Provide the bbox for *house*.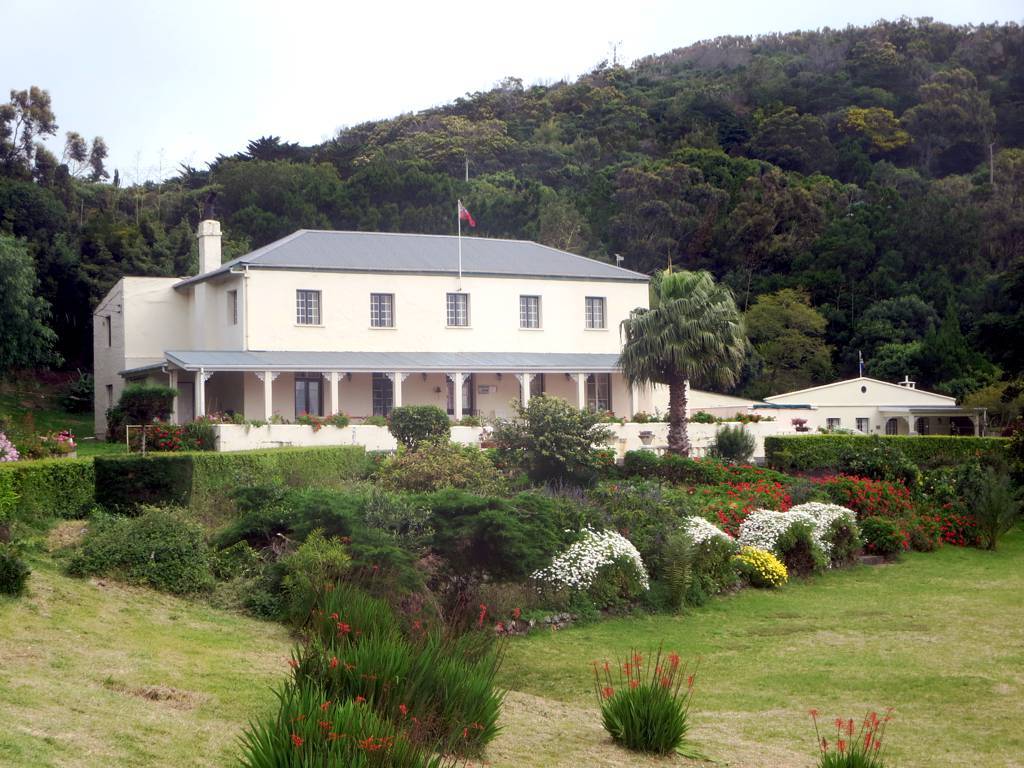
bbox(628, 385, 775, 480).
